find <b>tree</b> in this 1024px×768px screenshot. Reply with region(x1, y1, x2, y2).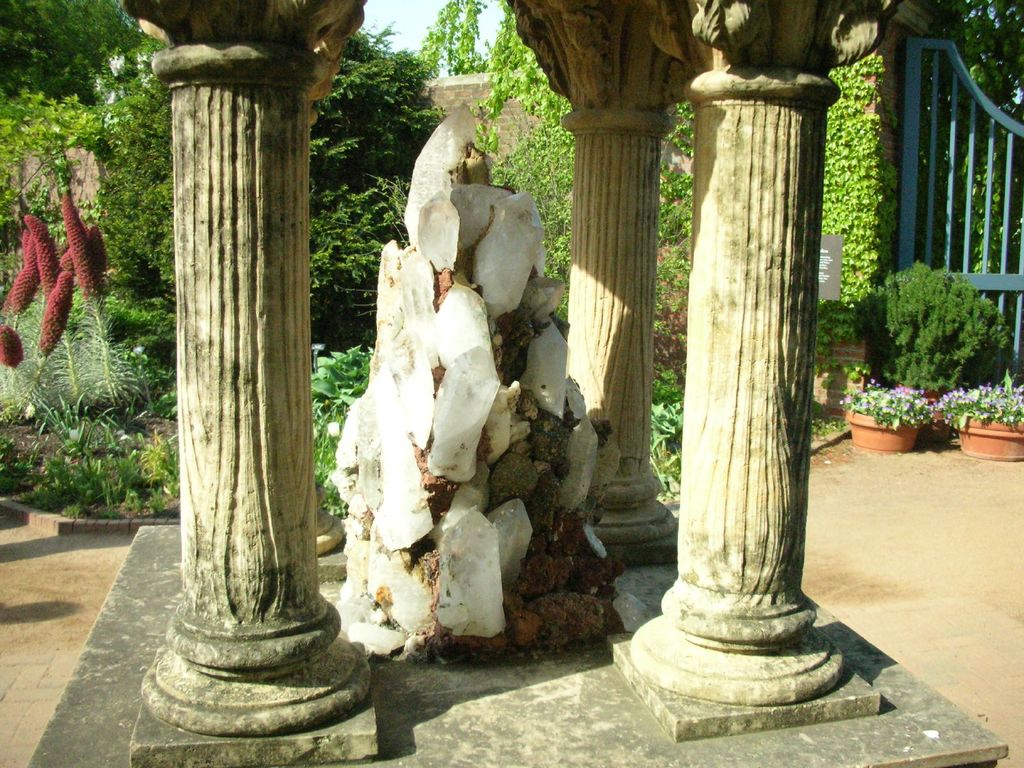
region(412, 0, 488, 83).
